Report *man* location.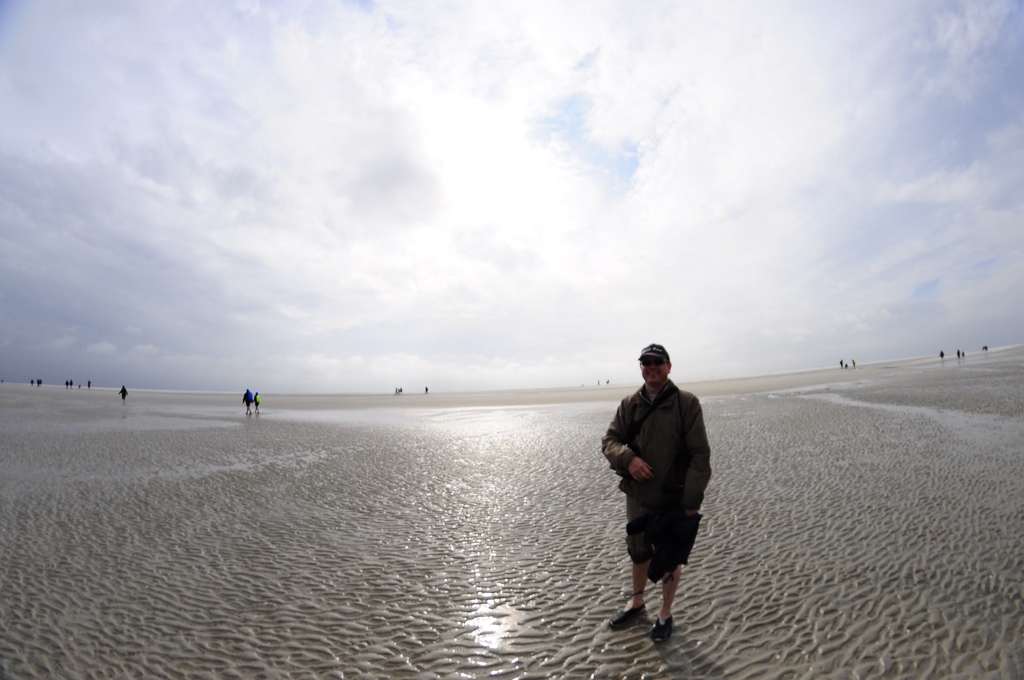
Report: bbox=[608, 358, 726, 639].
